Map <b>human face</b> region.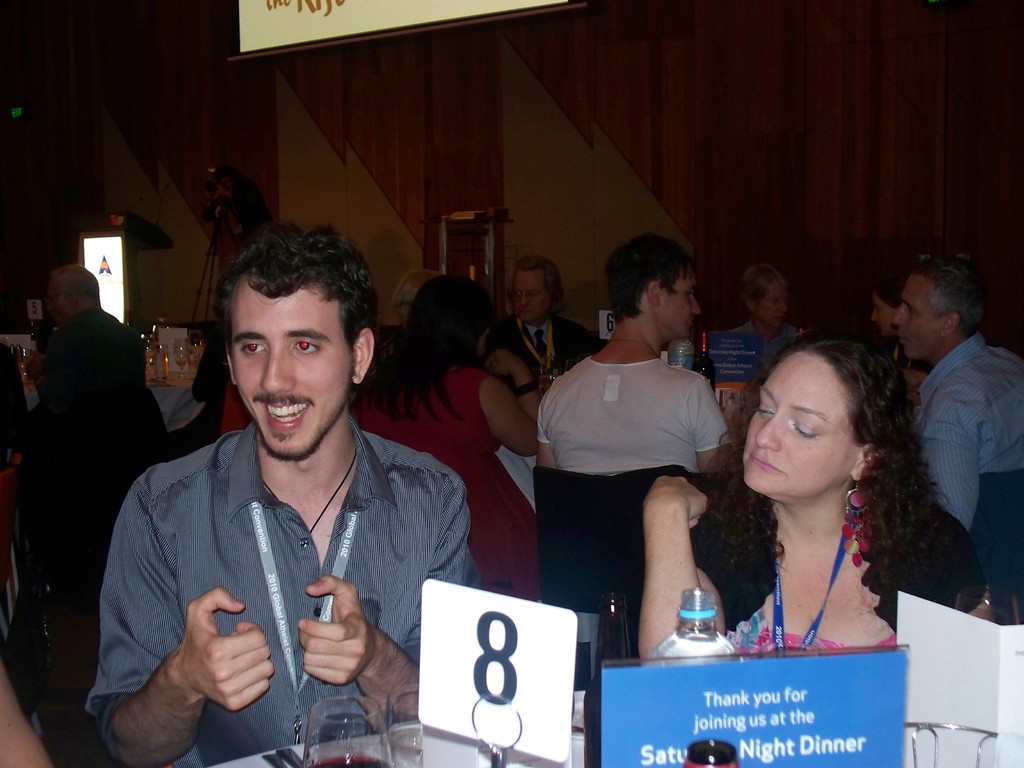
Mapped to 742/346/860/504.
